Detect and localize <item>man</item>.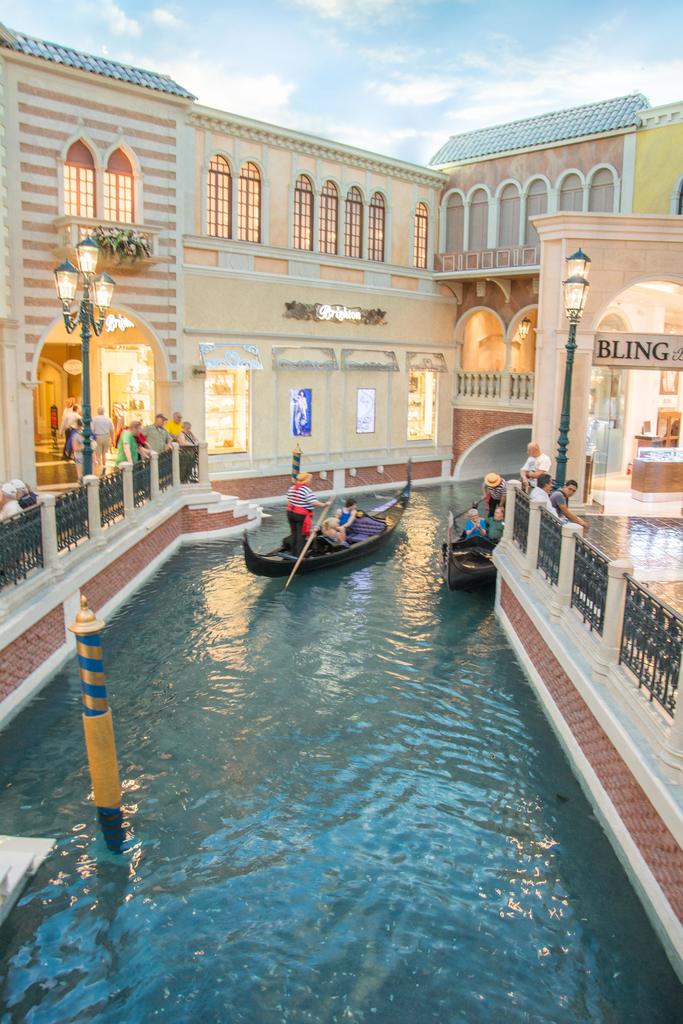
Localized at select_region(91, 406, 113, 477).
